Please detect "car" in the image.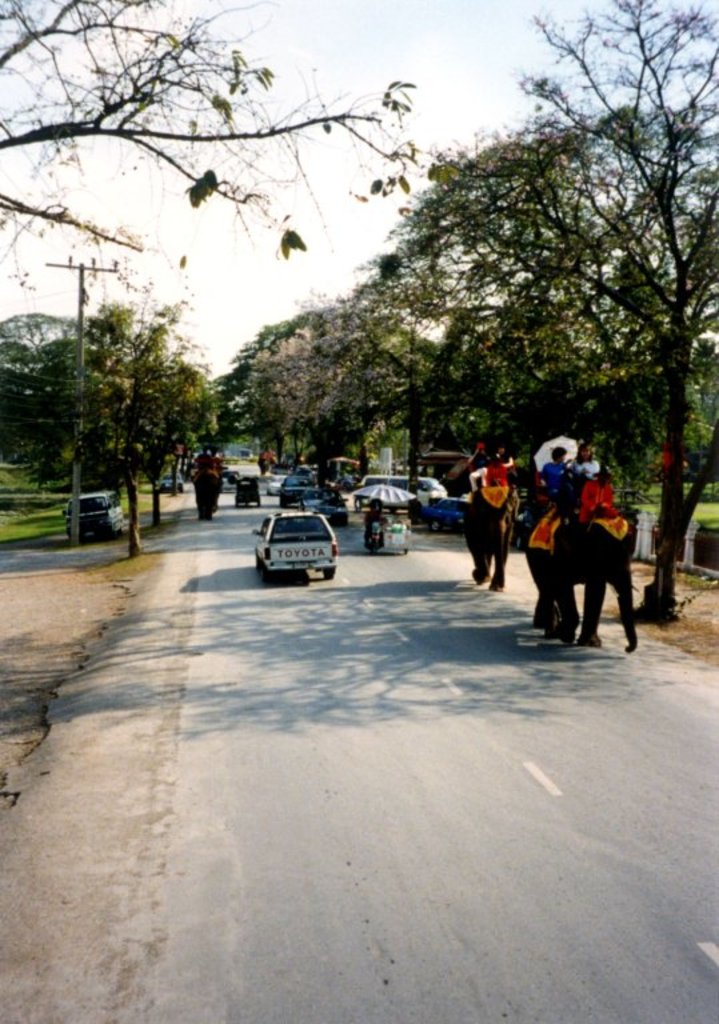
l=276, t=473, r=316, b=504.
